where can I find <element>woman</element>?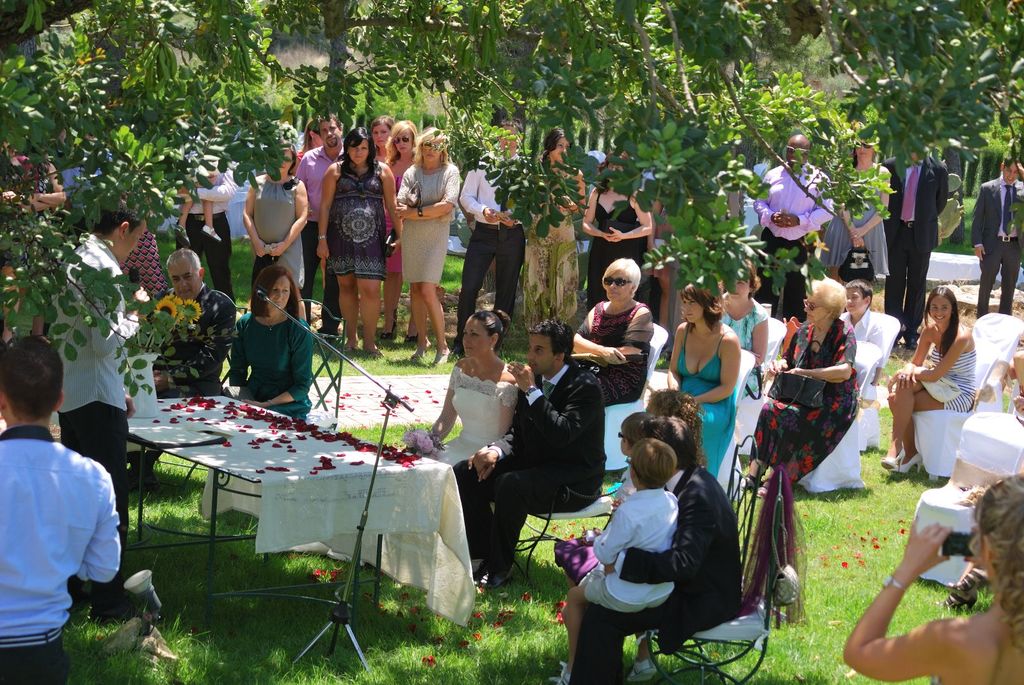
You can find it at crop(371, 114, 392, 161).
